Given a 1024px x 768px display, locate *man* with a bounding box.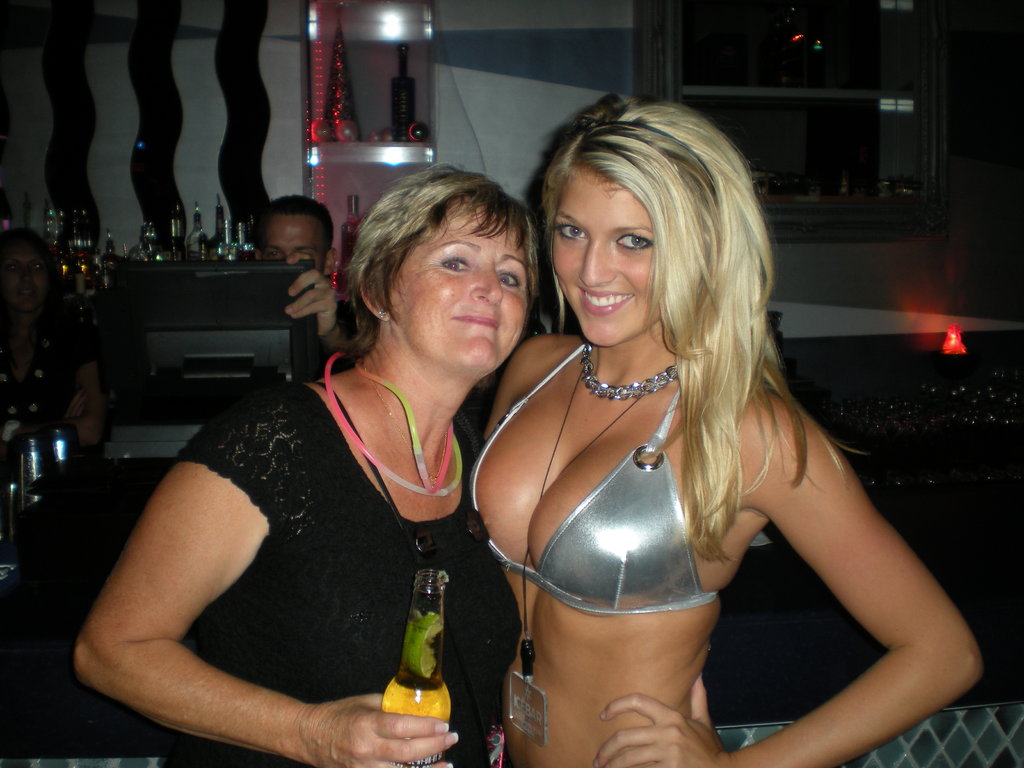
Located: 256/193/366/374.
